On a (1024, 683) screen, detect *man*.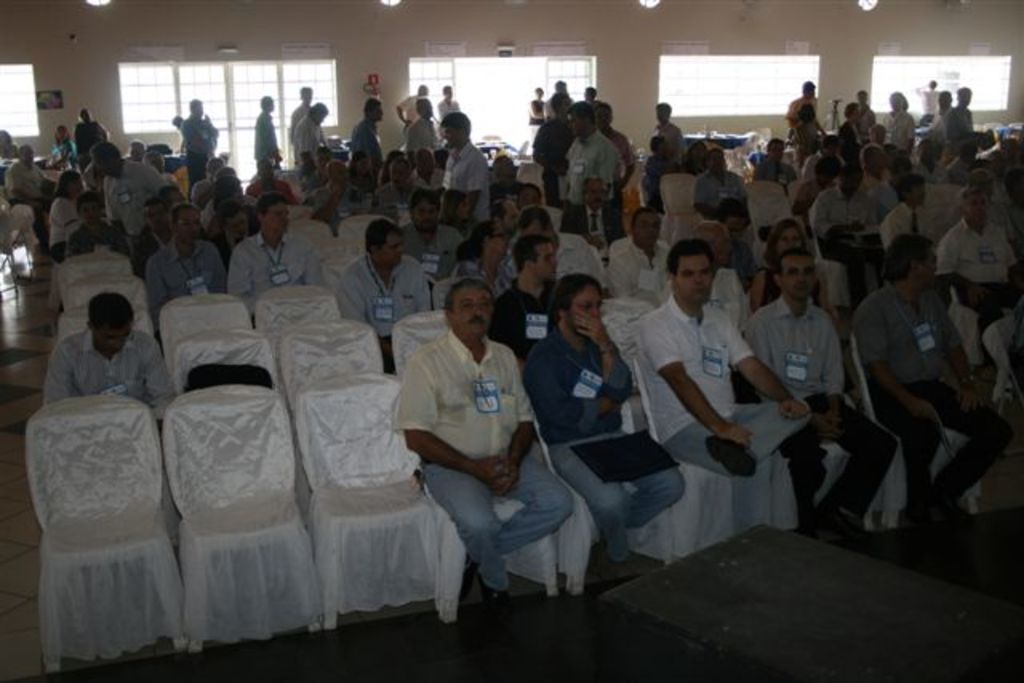
[x1=640, y1=139, x2=682, y2=197].
